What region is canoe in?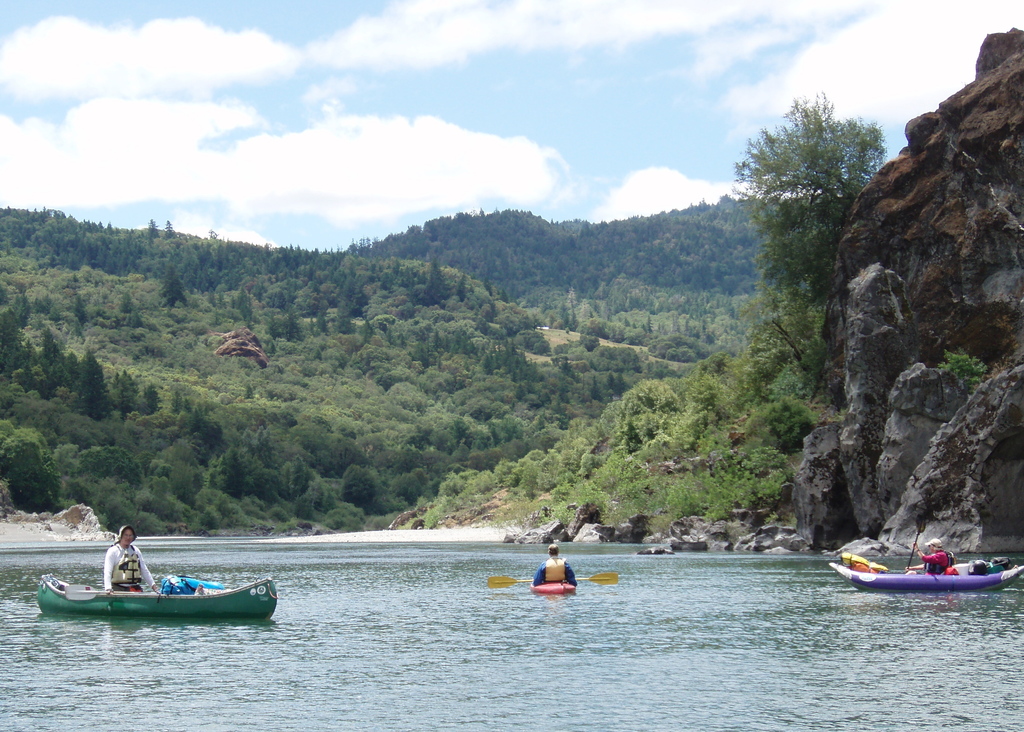
527/582/579/604.
